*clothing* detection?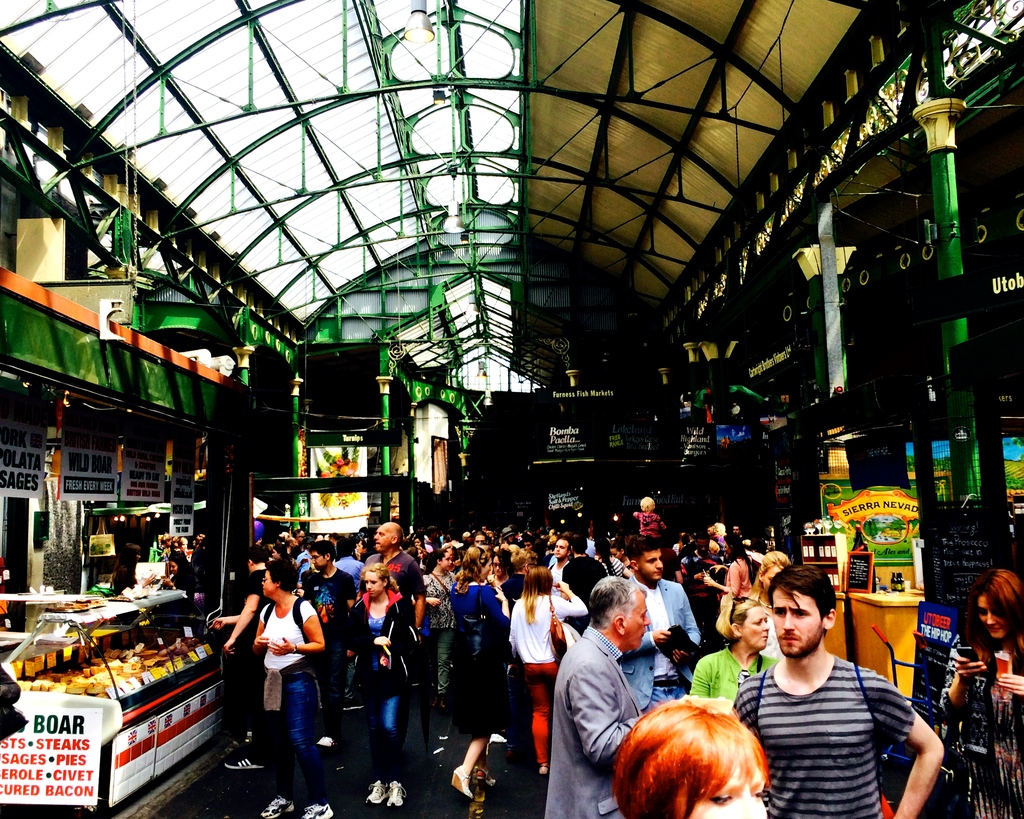
(x1=939, y1=637, x2=1023, y2=817)
